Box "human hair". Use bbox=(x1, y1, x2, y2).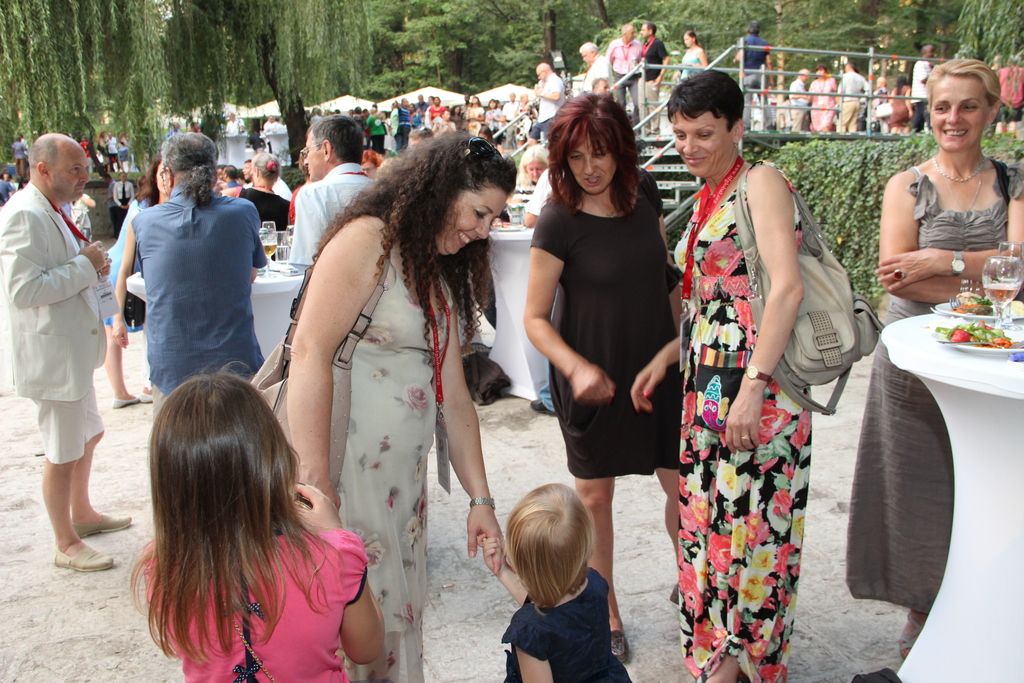
bbox=(849, 62, 858, 69).
